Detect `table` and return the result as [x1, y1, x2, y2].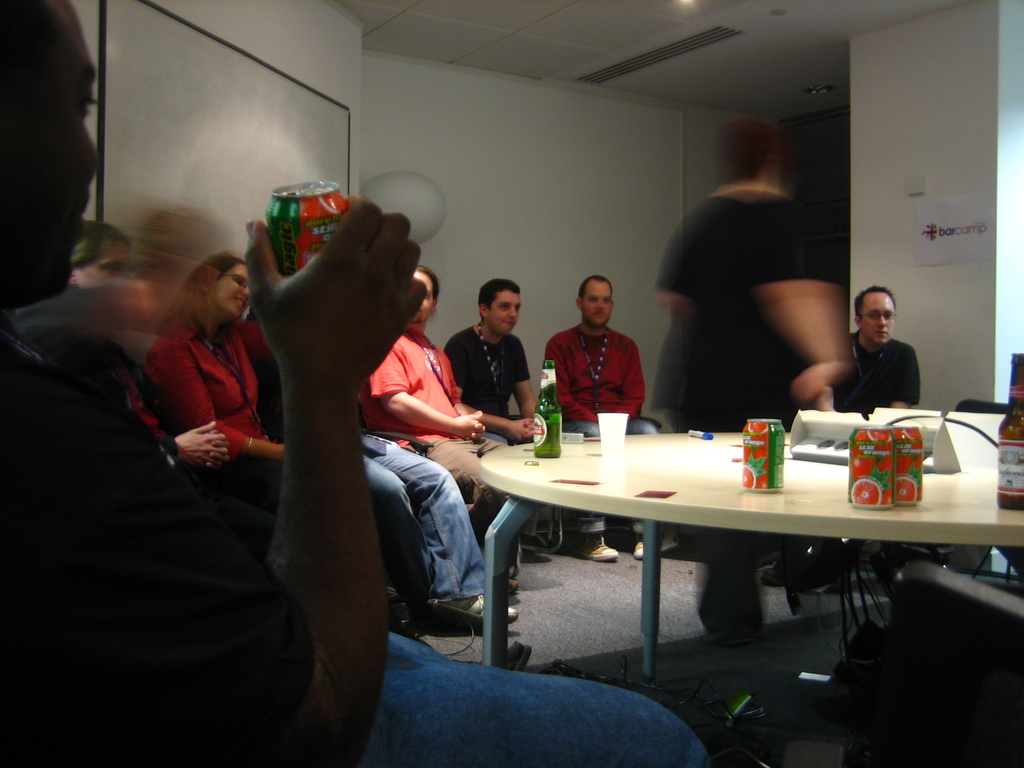
[451, 416, 1004, 688].
